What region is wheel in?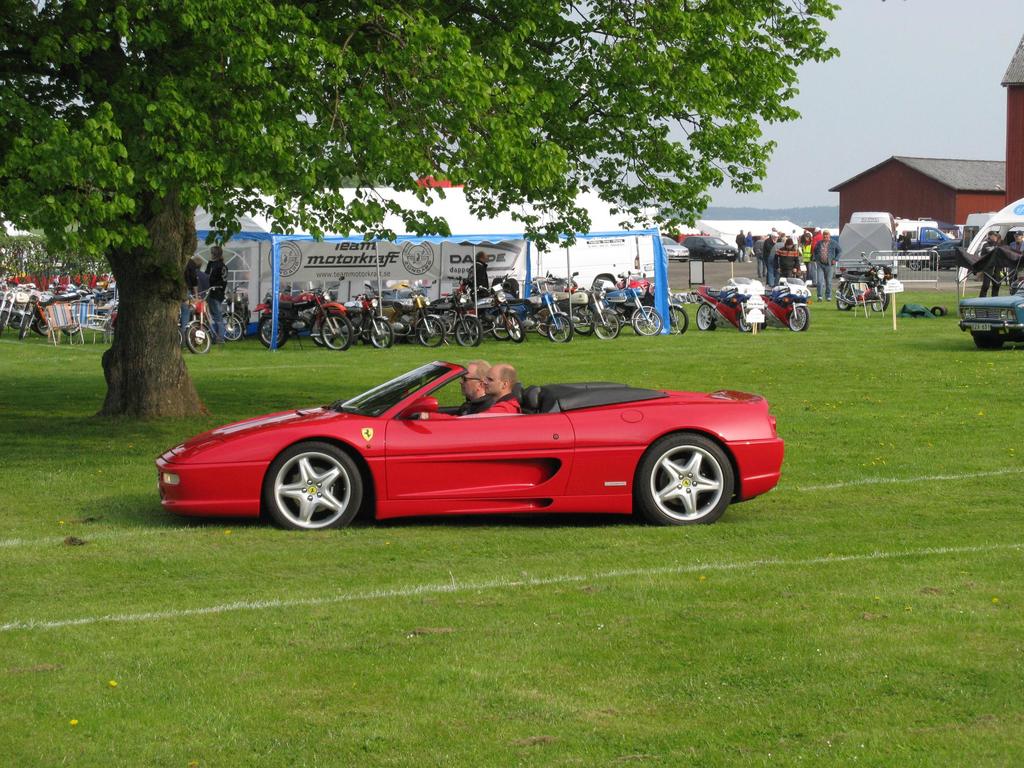
detection(511, 312, 524, 344).
